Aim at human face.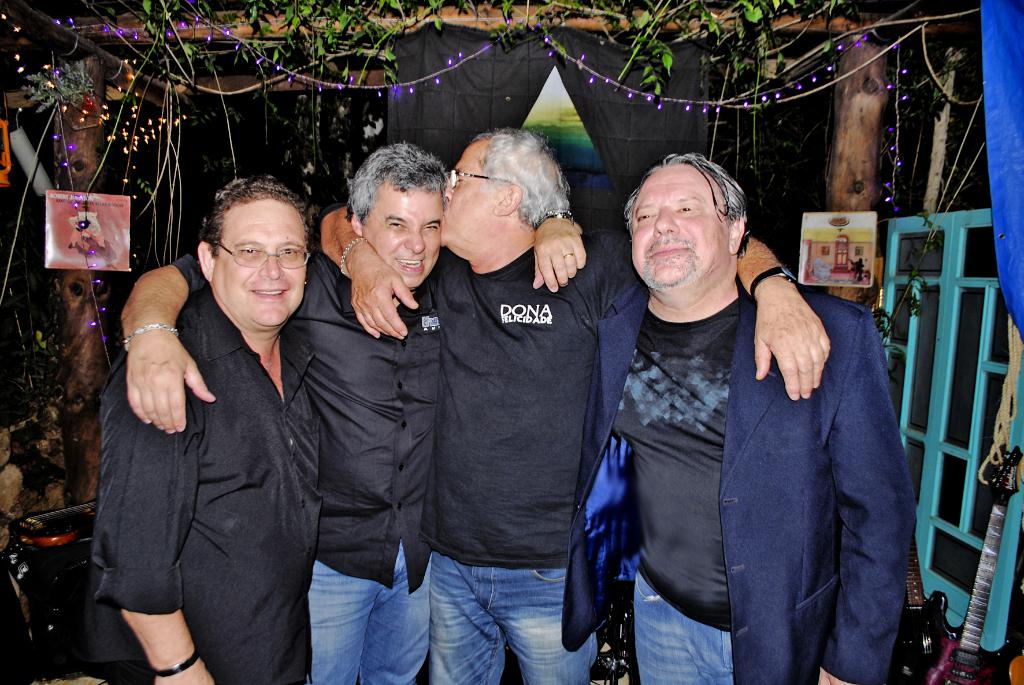
Aimed at bbox(211, 200, 310, 326).
